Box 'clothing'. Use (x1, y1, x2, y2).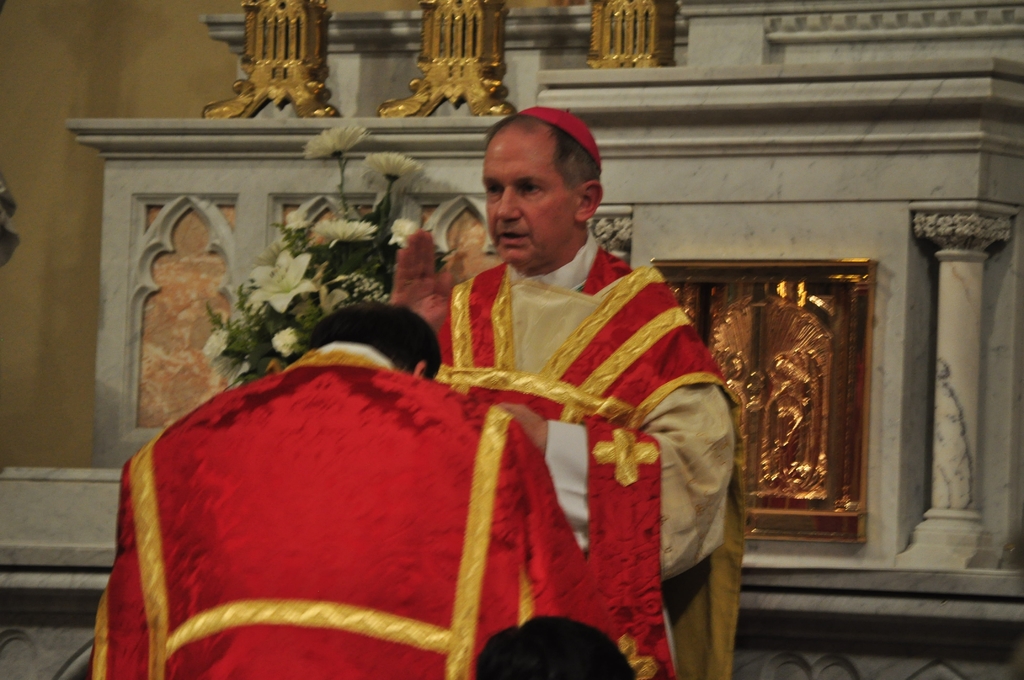
(434, 197, 731, 658).
